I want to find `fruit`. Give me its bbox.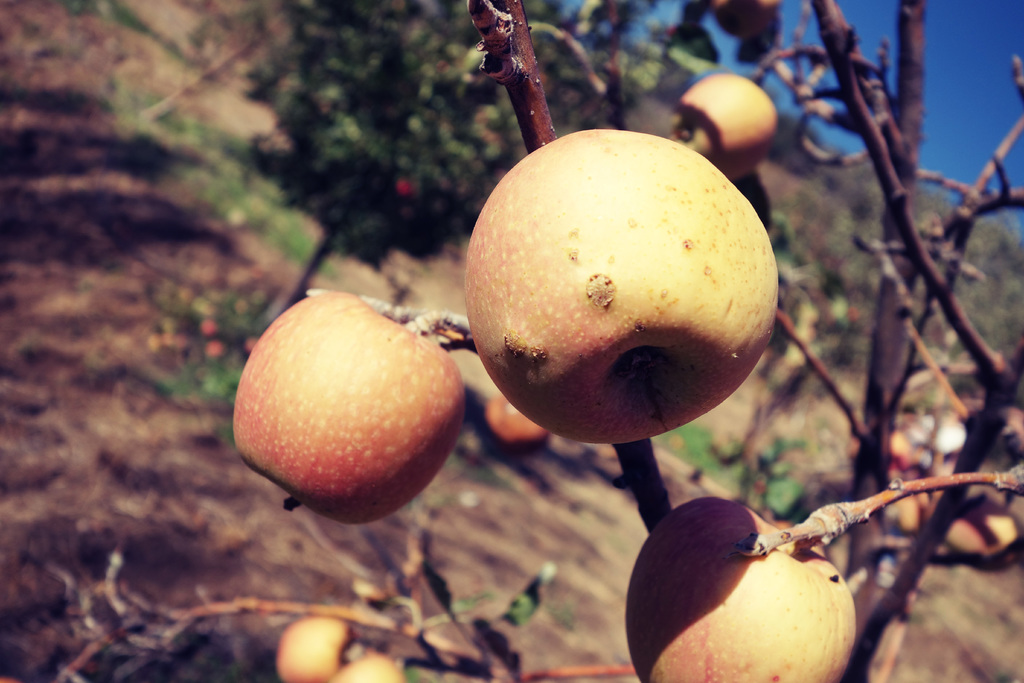
left=485, top=391, right=553, bottom=444.
